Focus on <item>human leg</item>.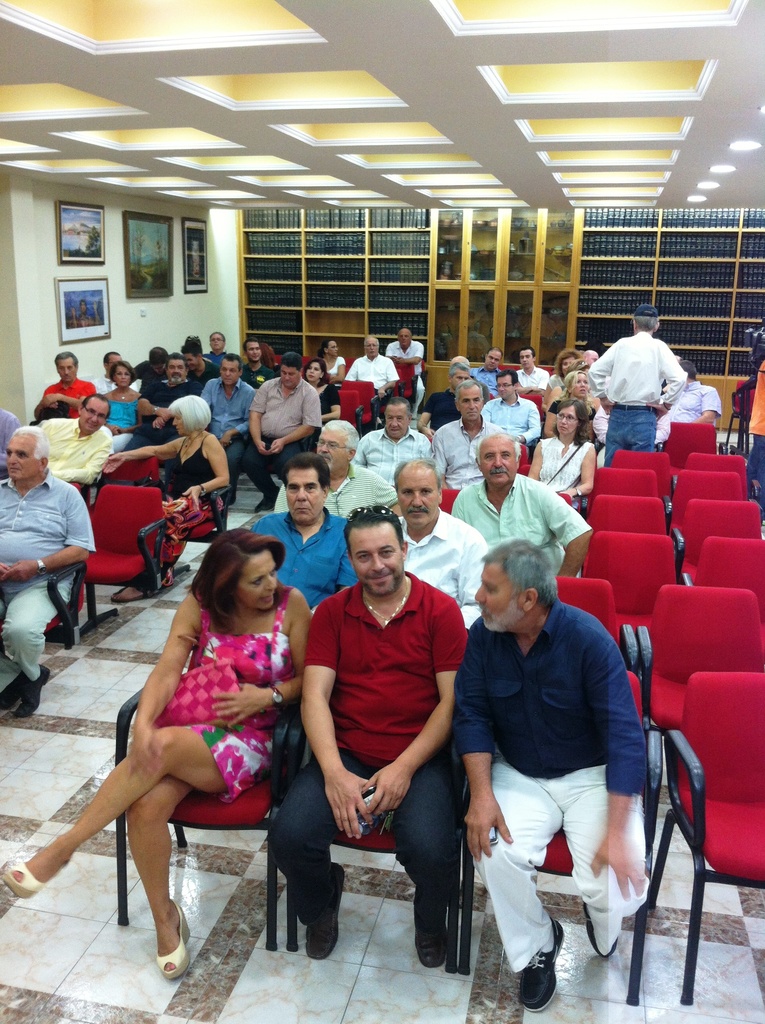
Focused at 561,764,650,960.
